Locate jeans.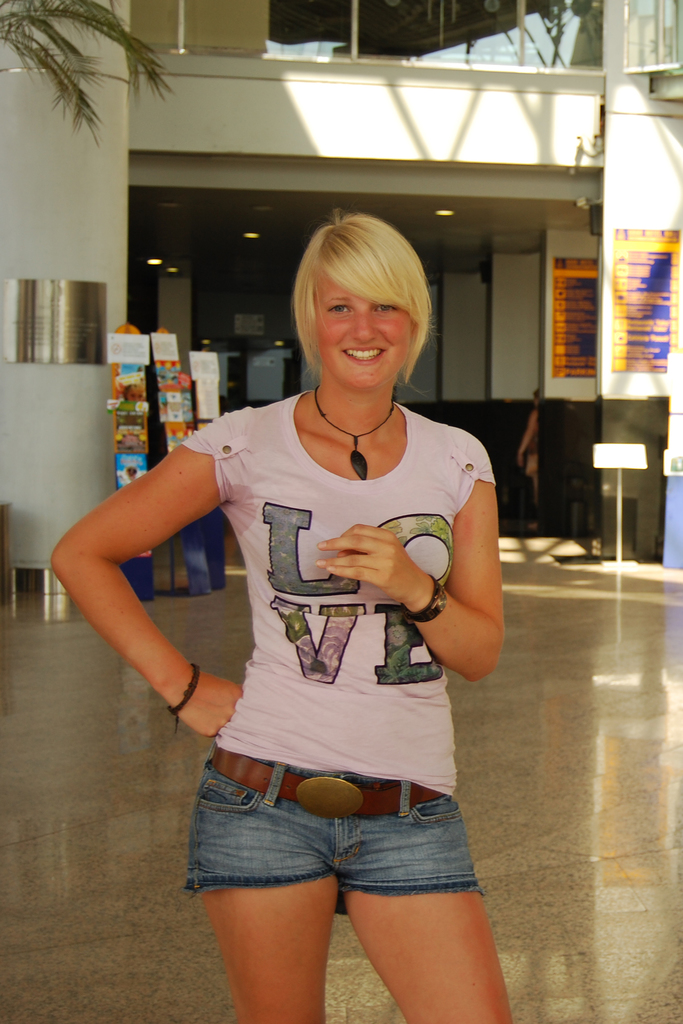
Bounding box: pyautogui.locateOnScreen(177, 758, 443, 892).
